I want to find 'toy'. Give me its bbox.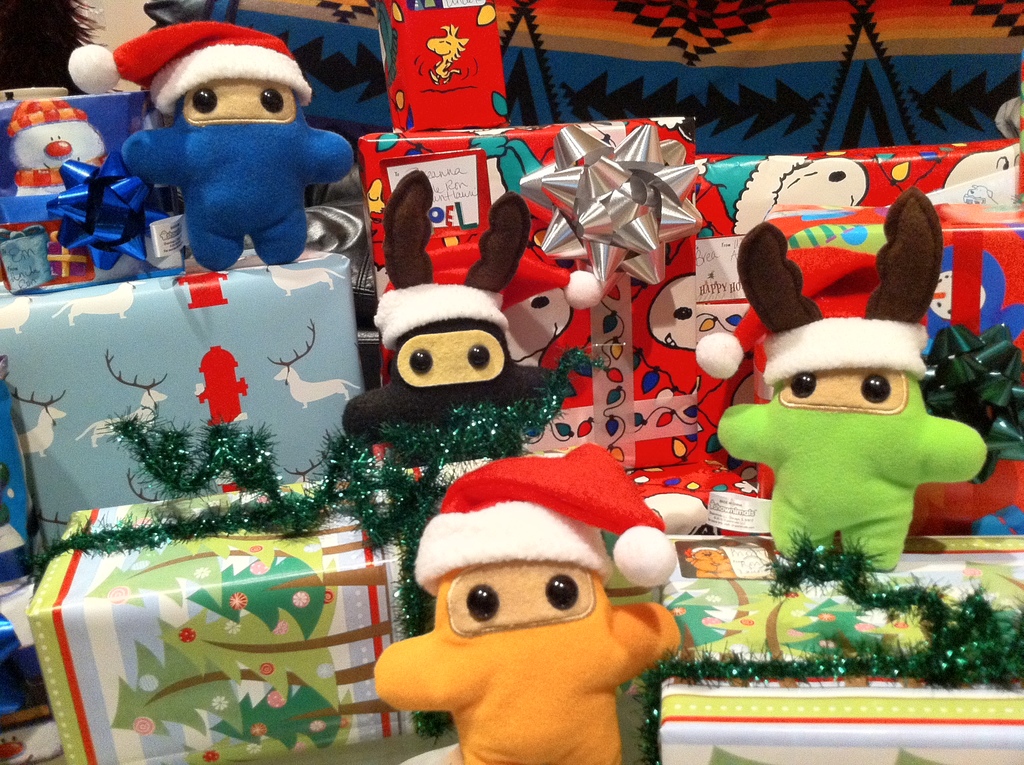
bbox=[5, 95, 111, 198].
